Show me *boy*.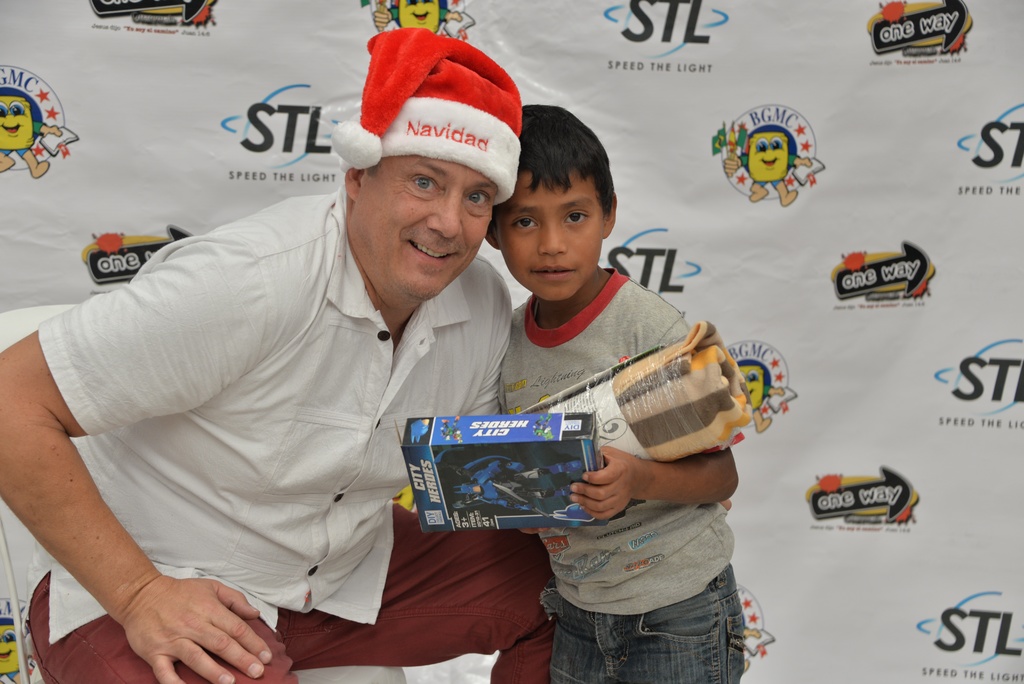
*boy* is here: x1=470, y1=147, x2=755, y2=642.
